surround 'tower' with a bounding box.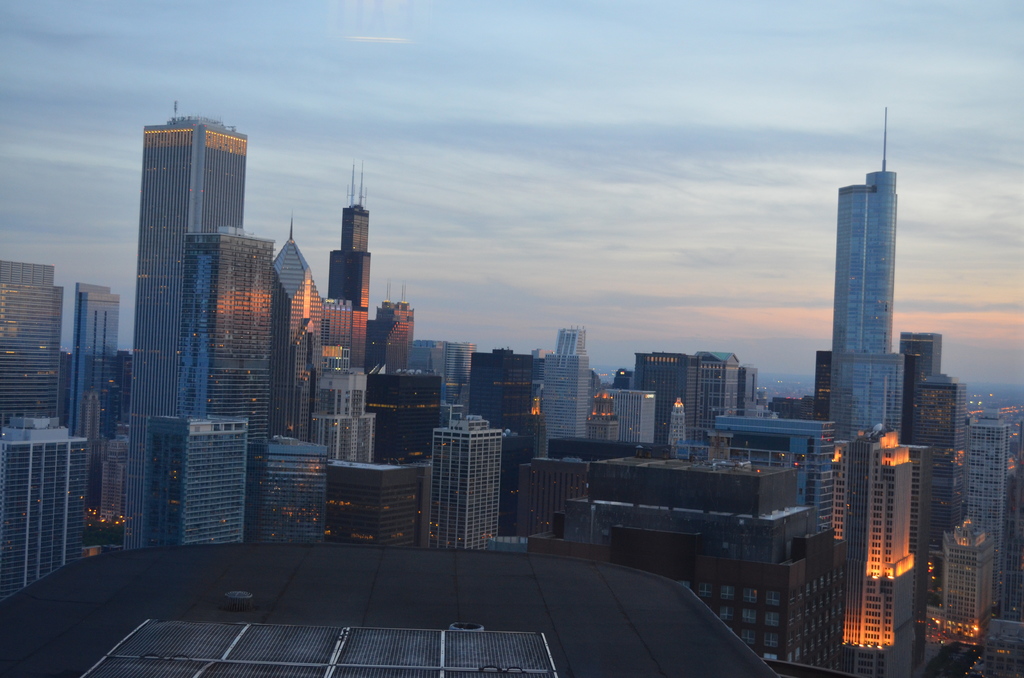
[605,382,655,441].
